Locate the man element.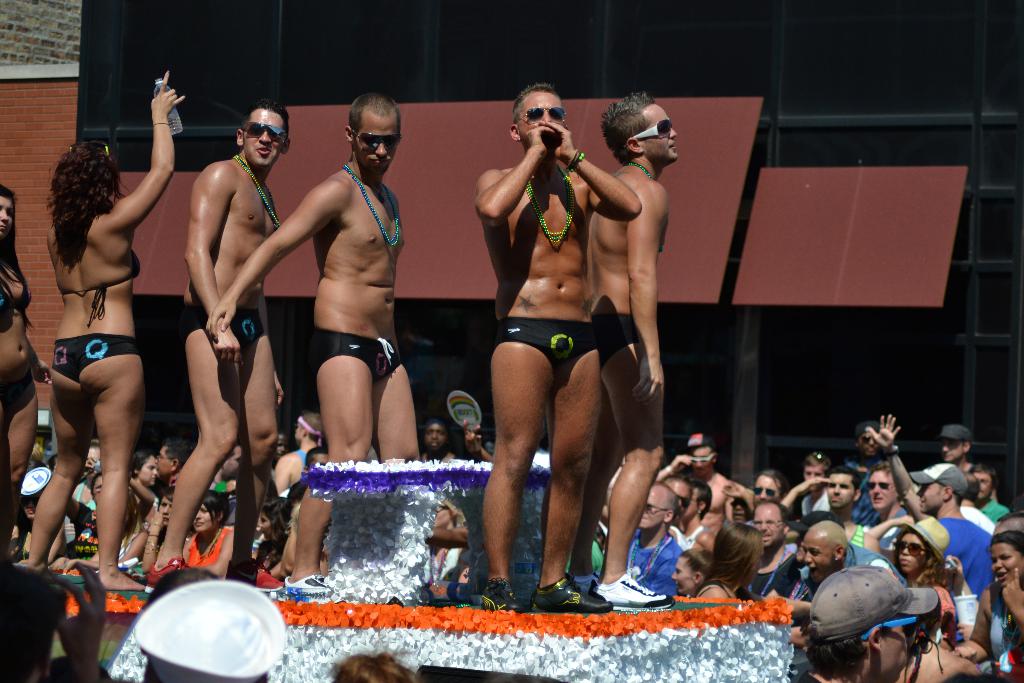
Element bbox: [157,440,190,476].
